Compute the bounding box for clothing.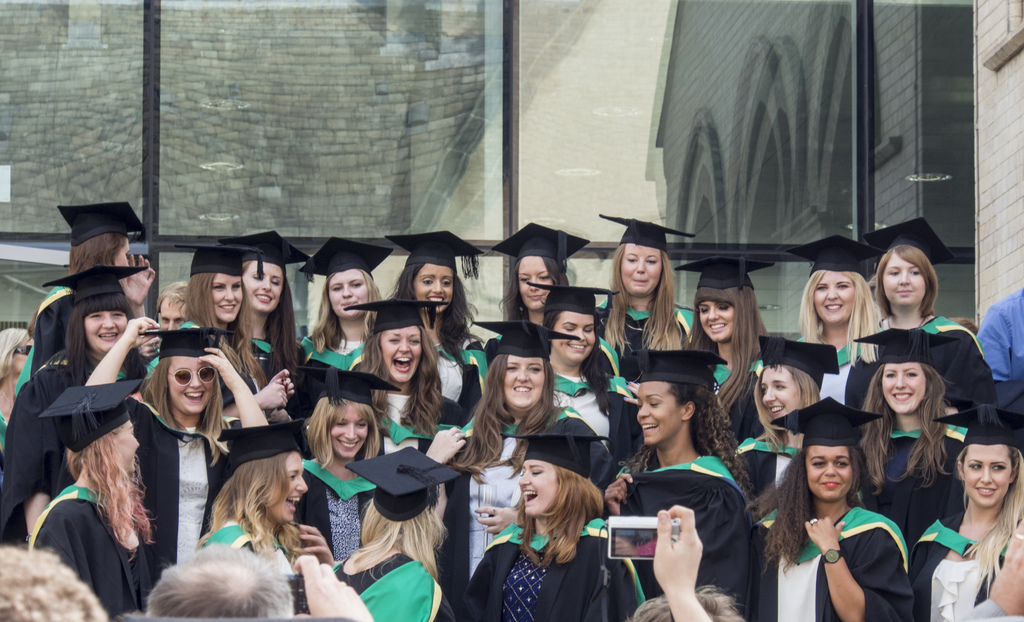
x1=301 y1=338 x2=365 y2=382.
